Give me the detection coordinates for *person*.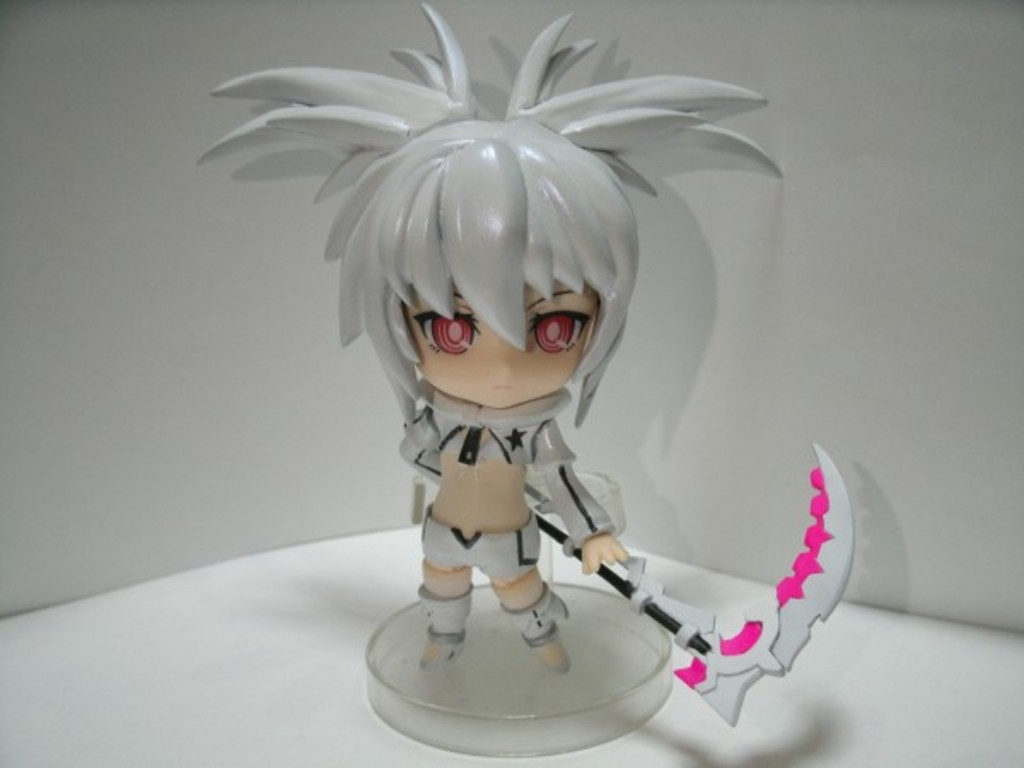
locate(326, 113, 666, 710).
